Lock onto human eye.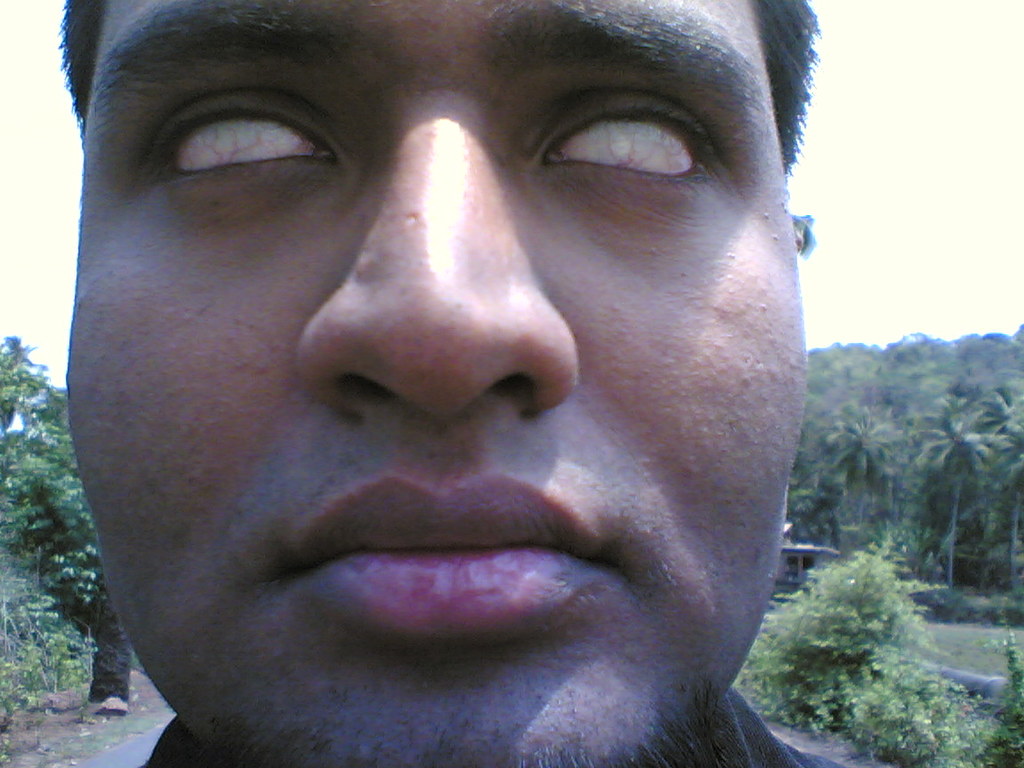
Locked: detection(115, 62, 368, 220).
